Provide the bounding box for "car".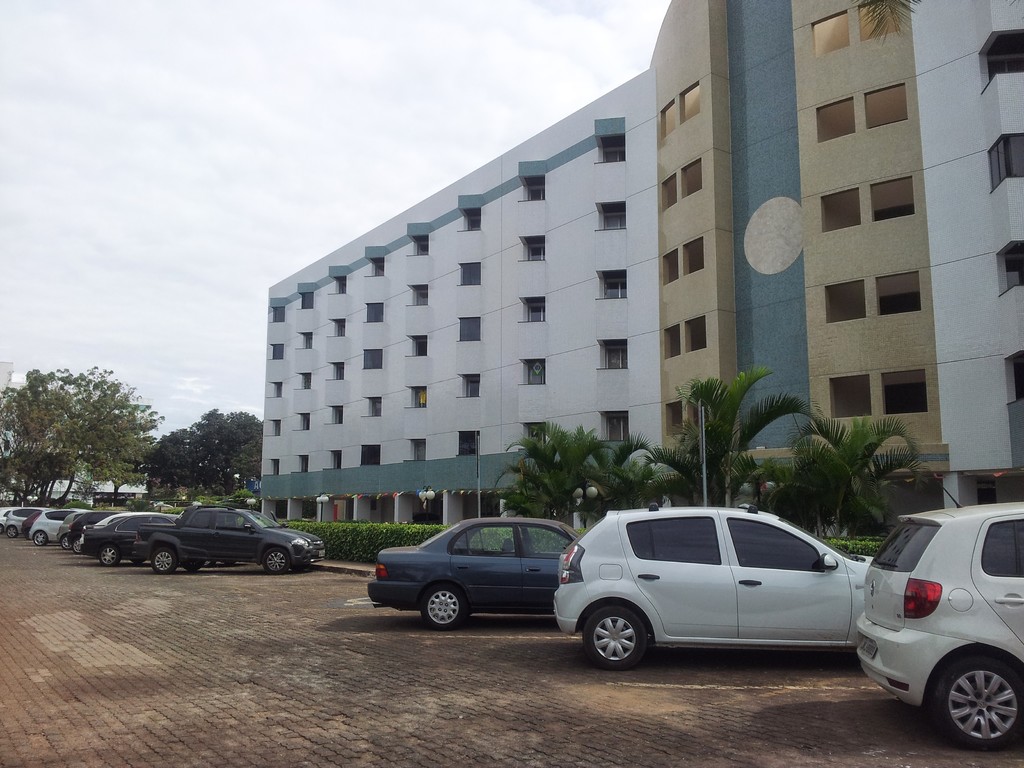
550,506,897,669.
